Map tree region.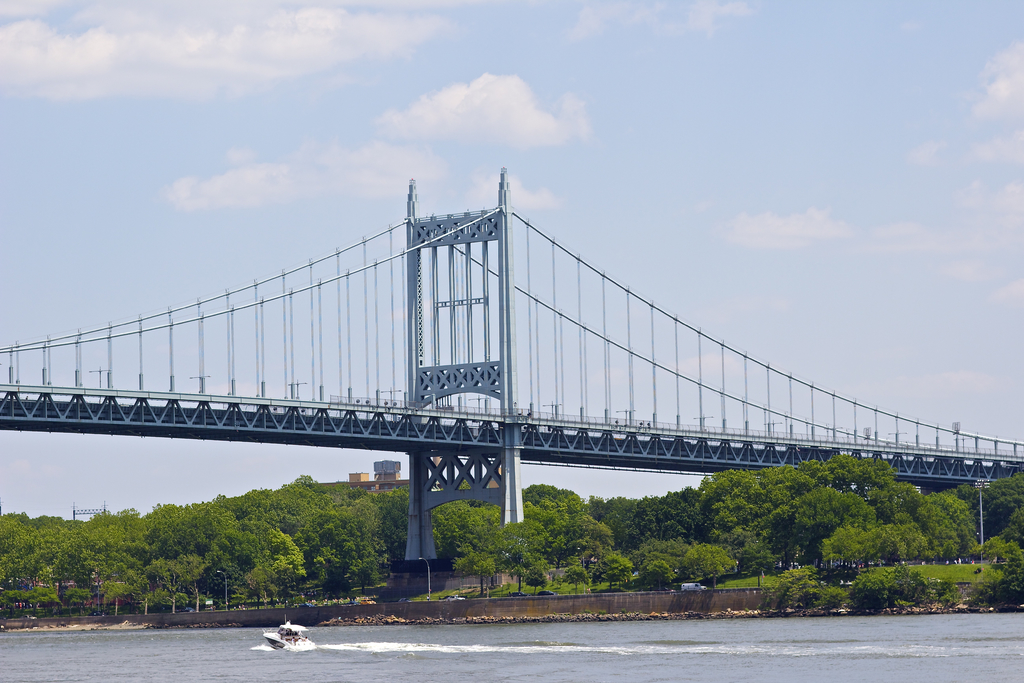
Mapped to 775/488/872/566.
